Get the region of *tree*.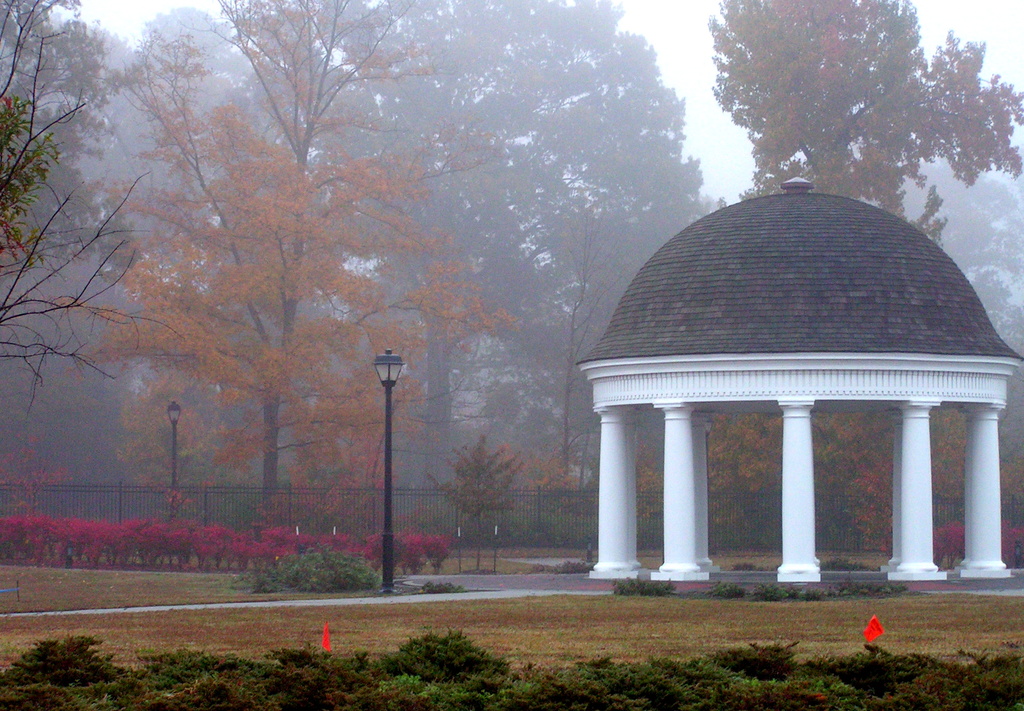
[418, 428, 524, 567].
